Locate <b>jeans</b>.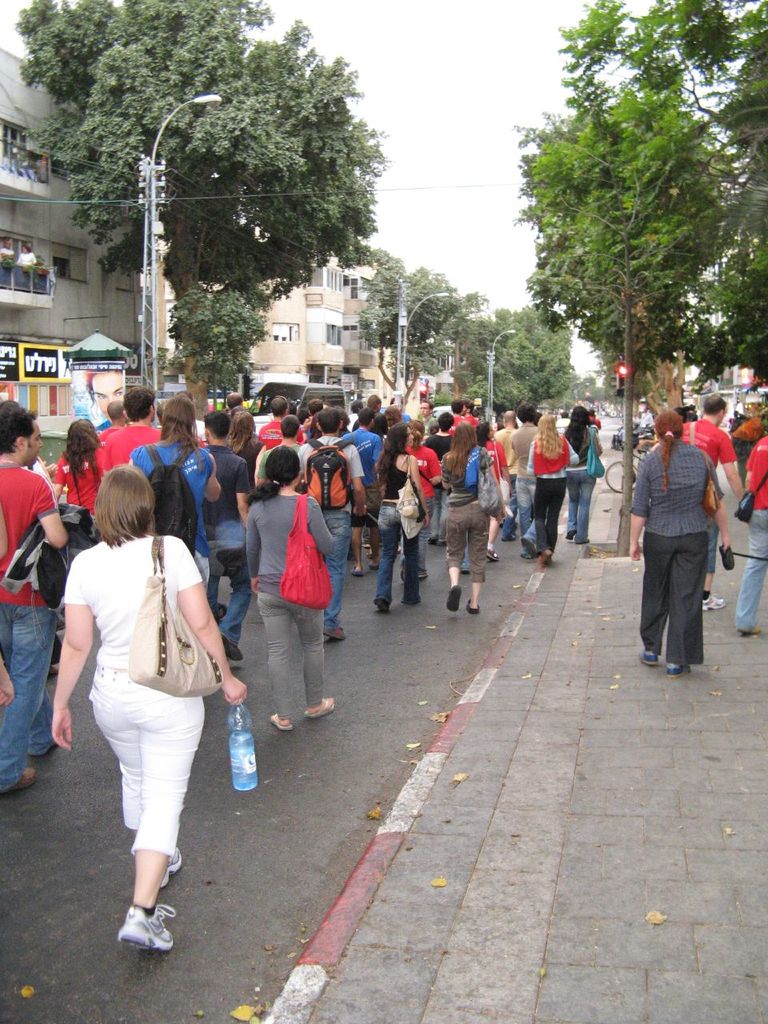
Bounding box: bbox(515, 474, 534, 561).
